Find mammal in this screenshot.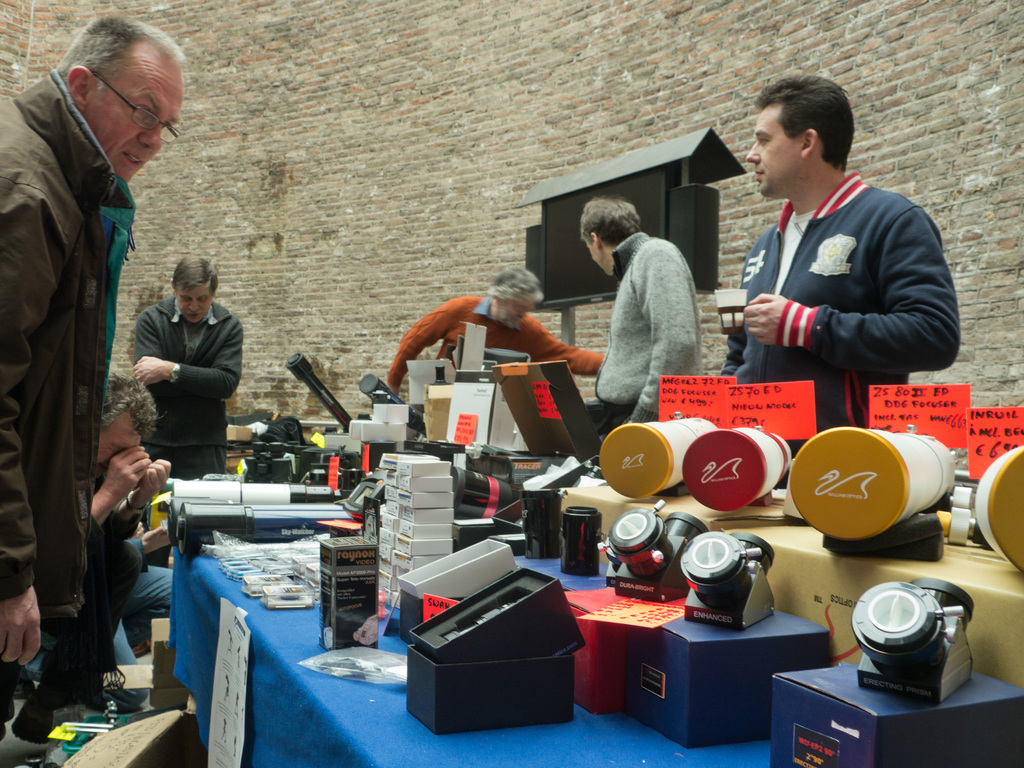
The bounding box for mammal is (x1=718, y1=70, x2=966, y2=460).
